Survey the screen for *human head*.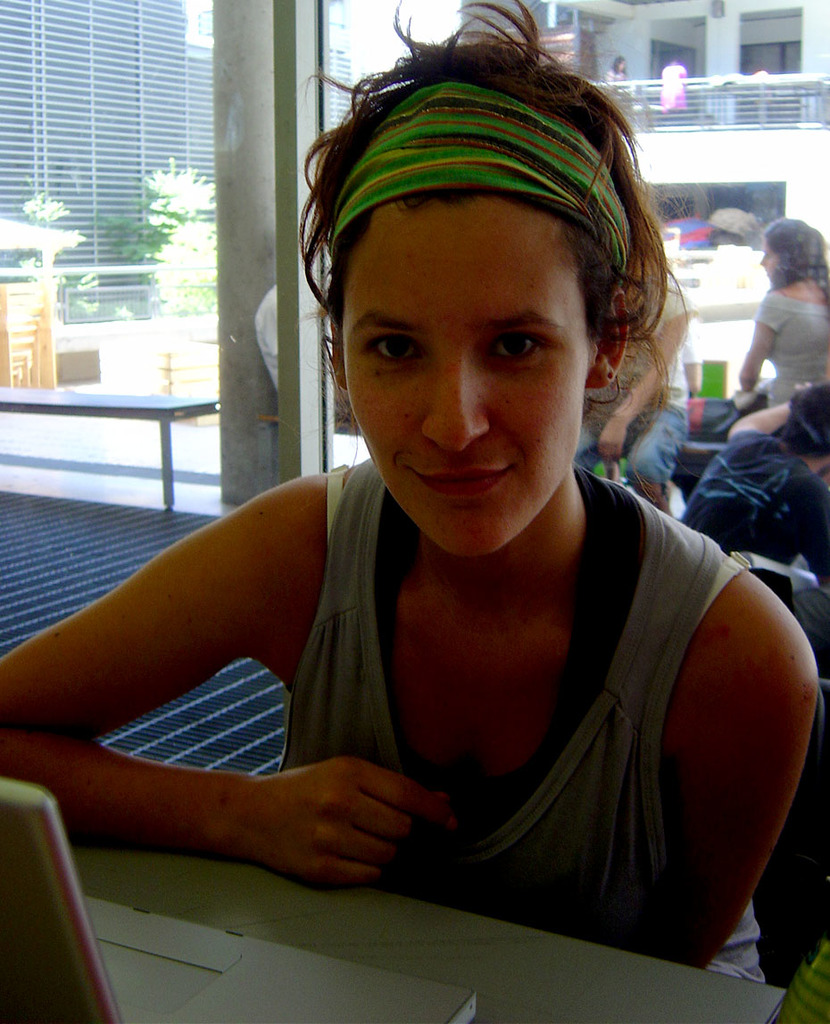
Survey found: detection(771, 377, 829, 476).
